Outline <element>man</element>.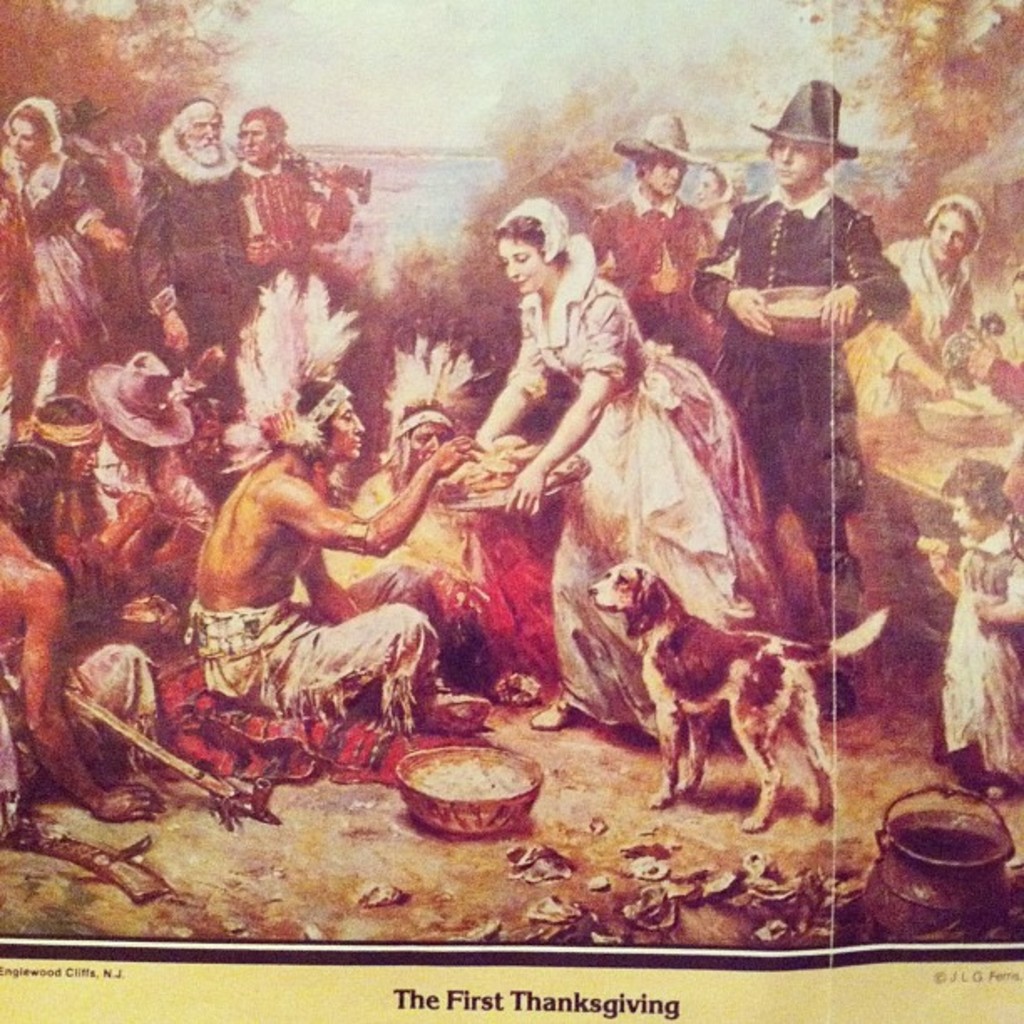
Outline: (x1=132, y1=94, x2=259, y2=356).
